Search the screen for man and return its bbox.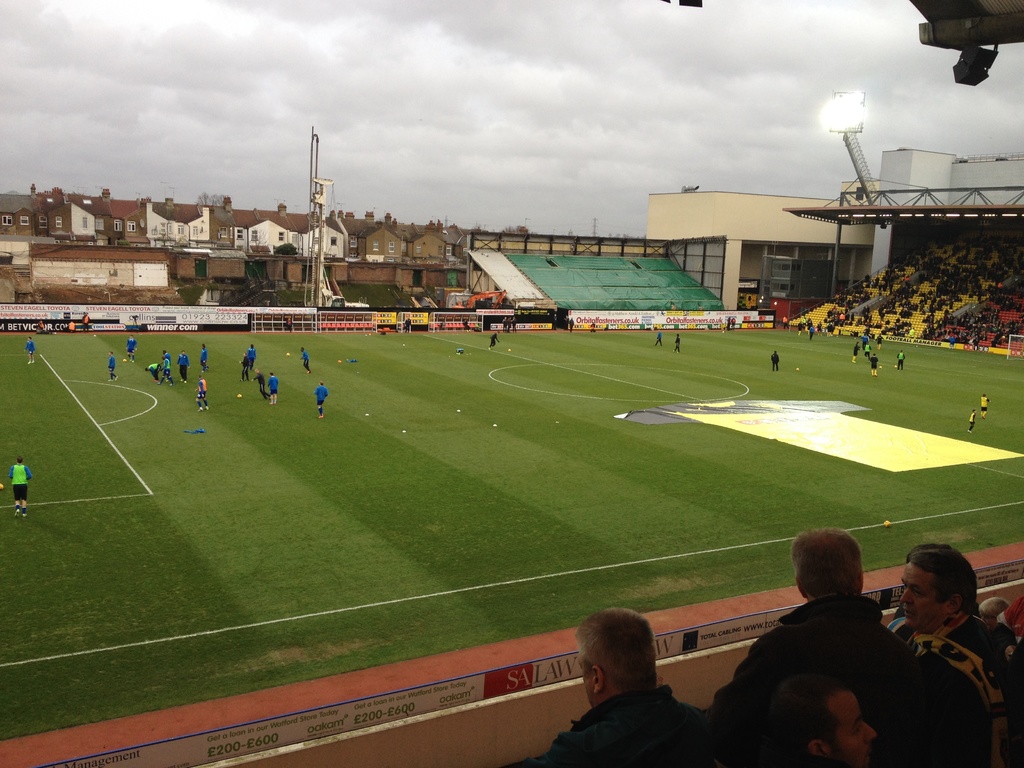
Found: select_region(538, 618, 716, 758).
